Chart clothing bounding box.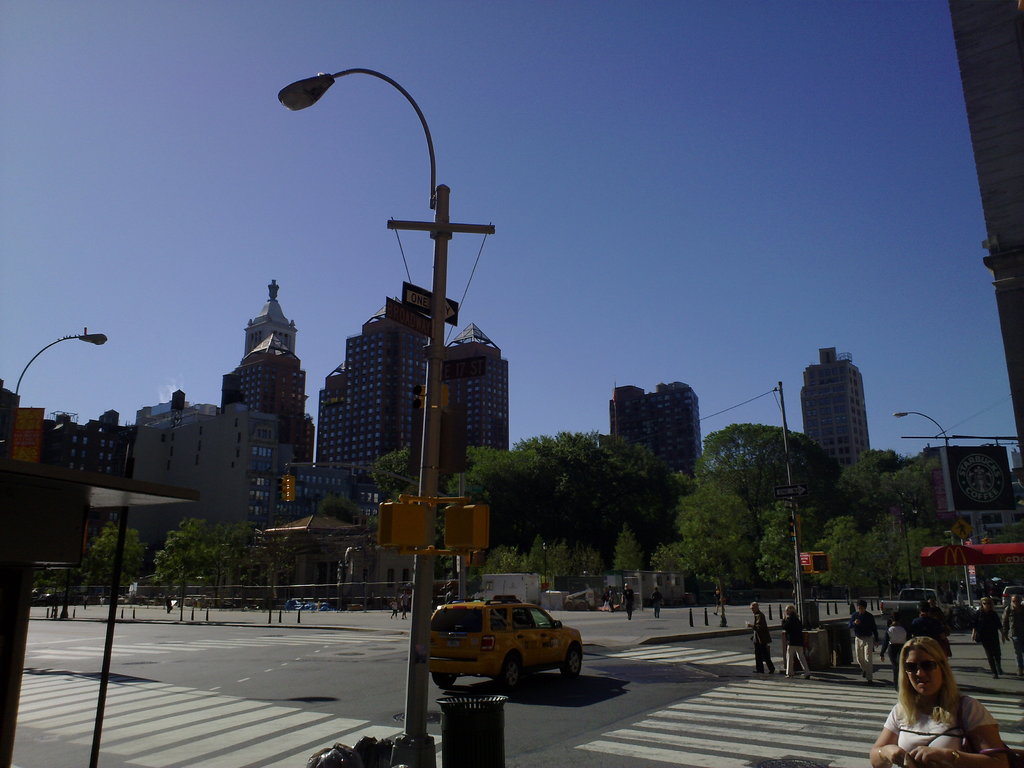
Charted: l=881, t=666, r=995, b=753.
